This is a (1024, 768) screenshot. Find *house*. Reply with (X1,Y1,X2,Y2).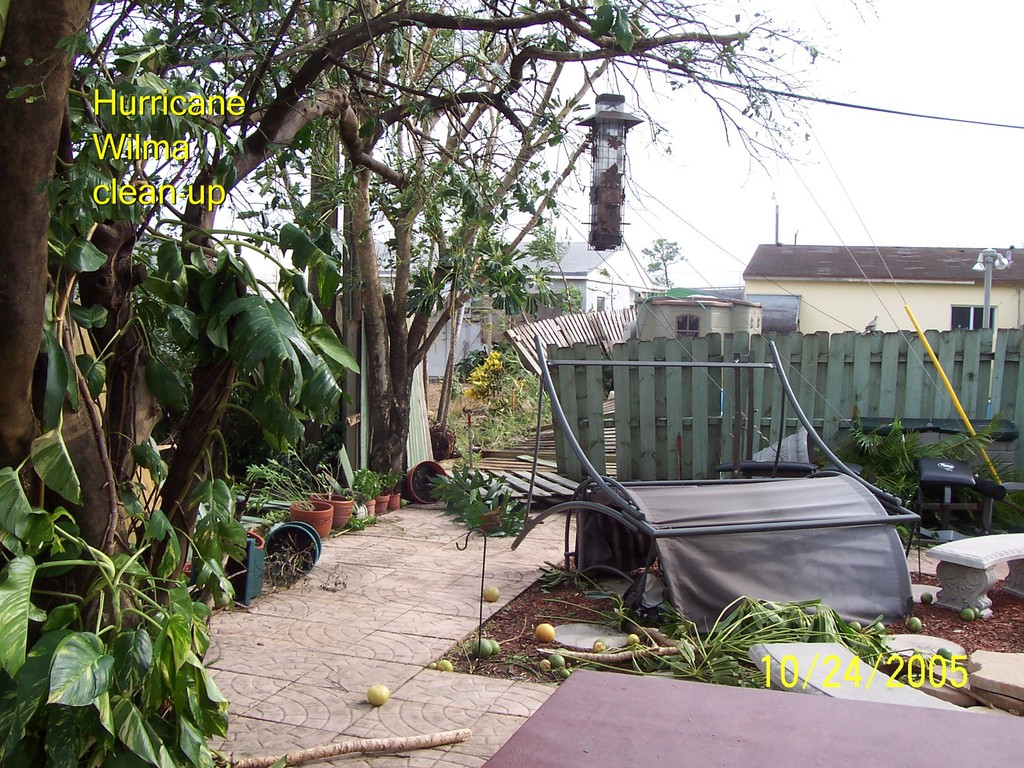
(639,287,752,399).
